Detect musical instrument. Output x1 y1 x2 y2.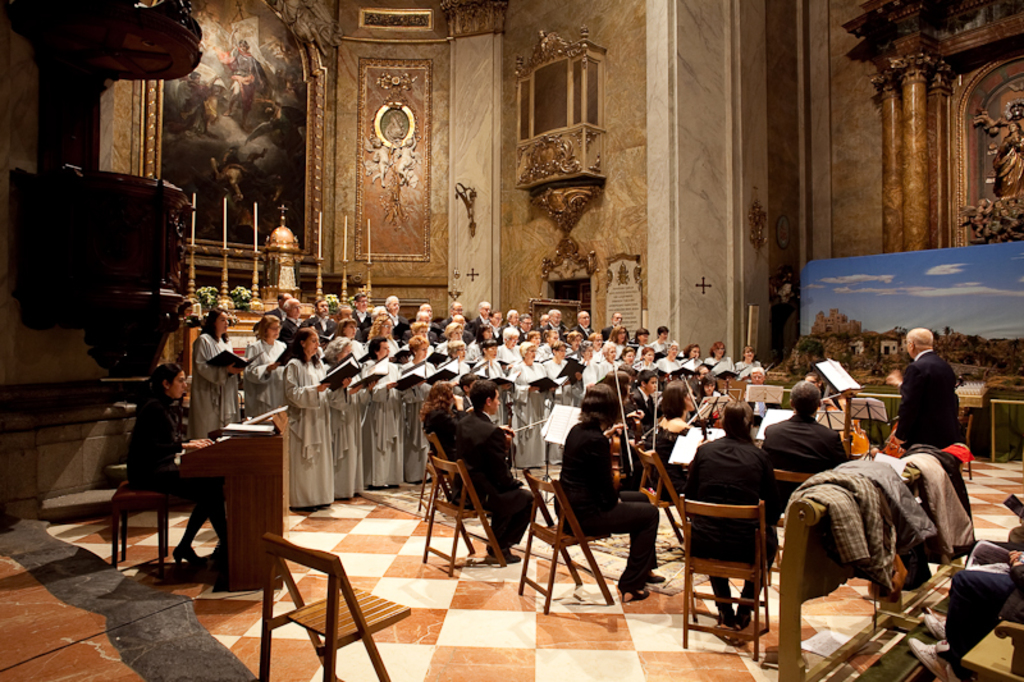
840 386 867 457.
